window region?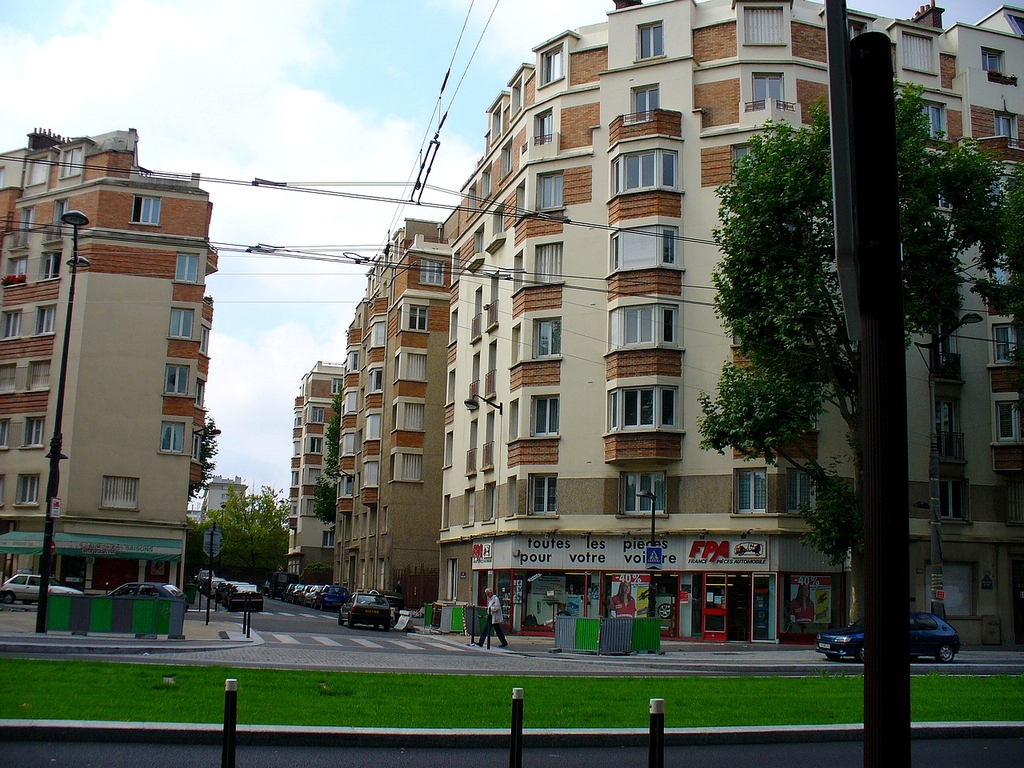
x1=922, y1=110, x2=946, y2=150
